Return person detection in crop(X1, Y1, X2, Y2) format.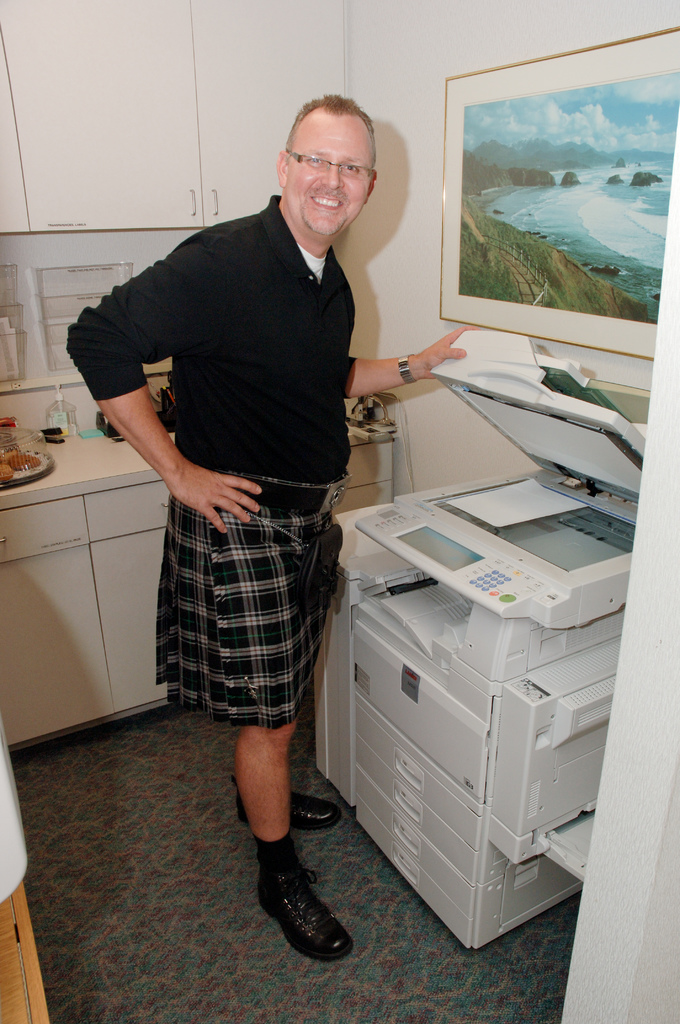
crop(58, 77, 476, 963).
